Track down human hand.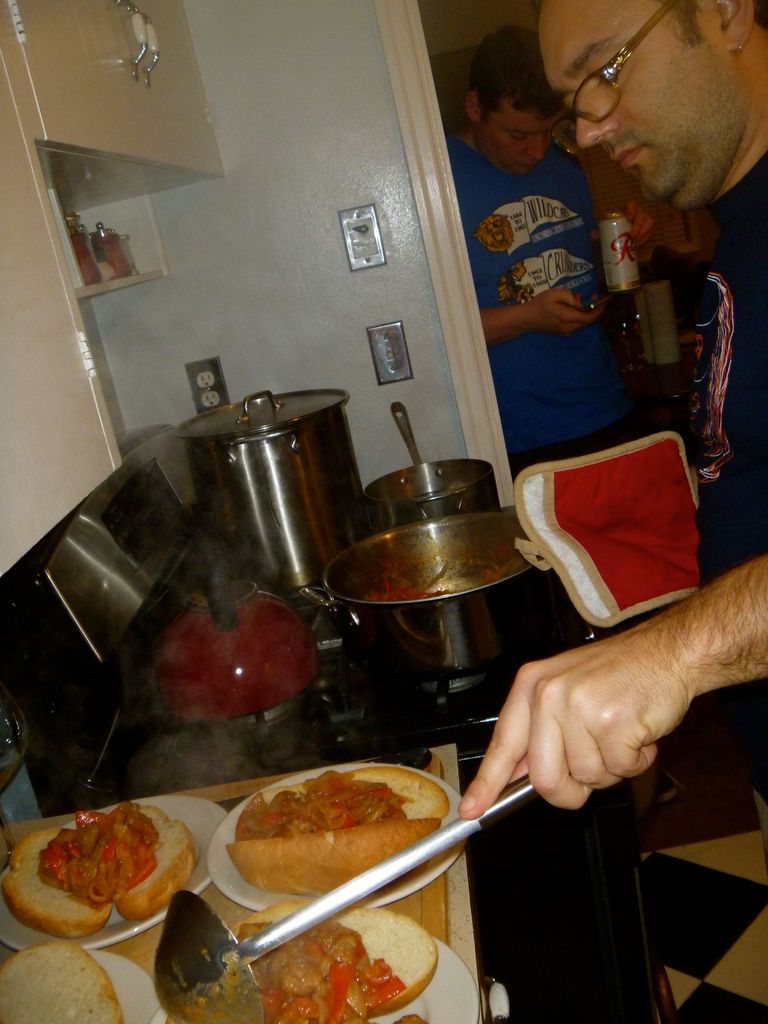
Tracked to region(481, 632, 653, 816).
